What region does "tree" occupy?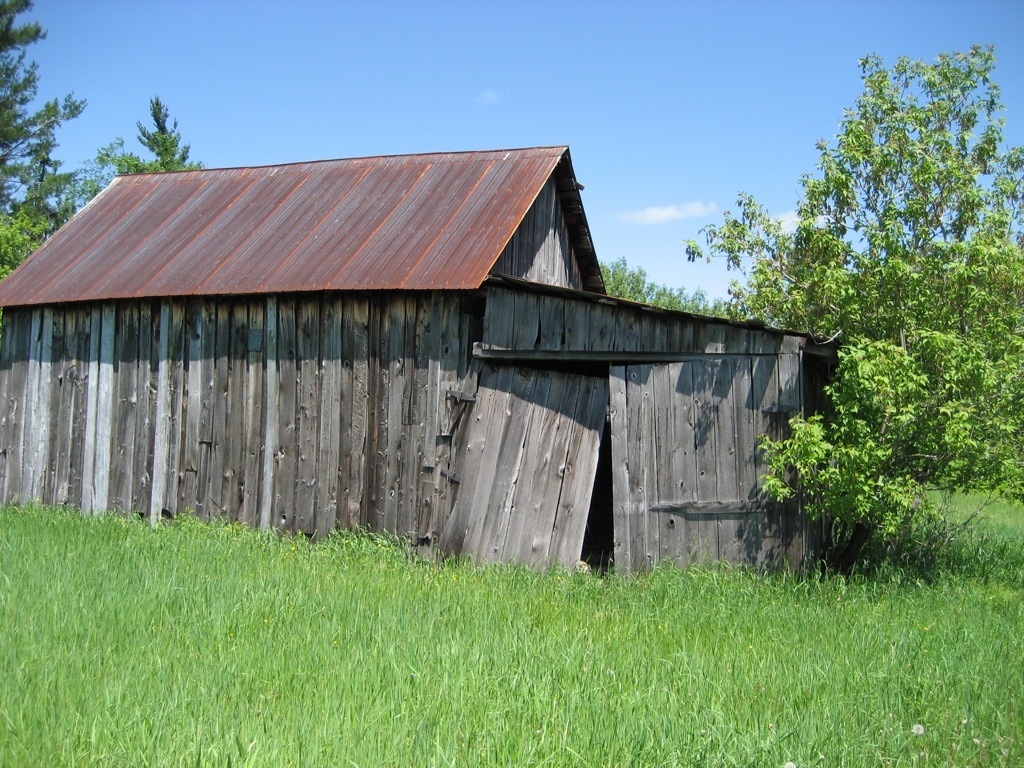
left=592, top=264, right=734, bottom=322.
